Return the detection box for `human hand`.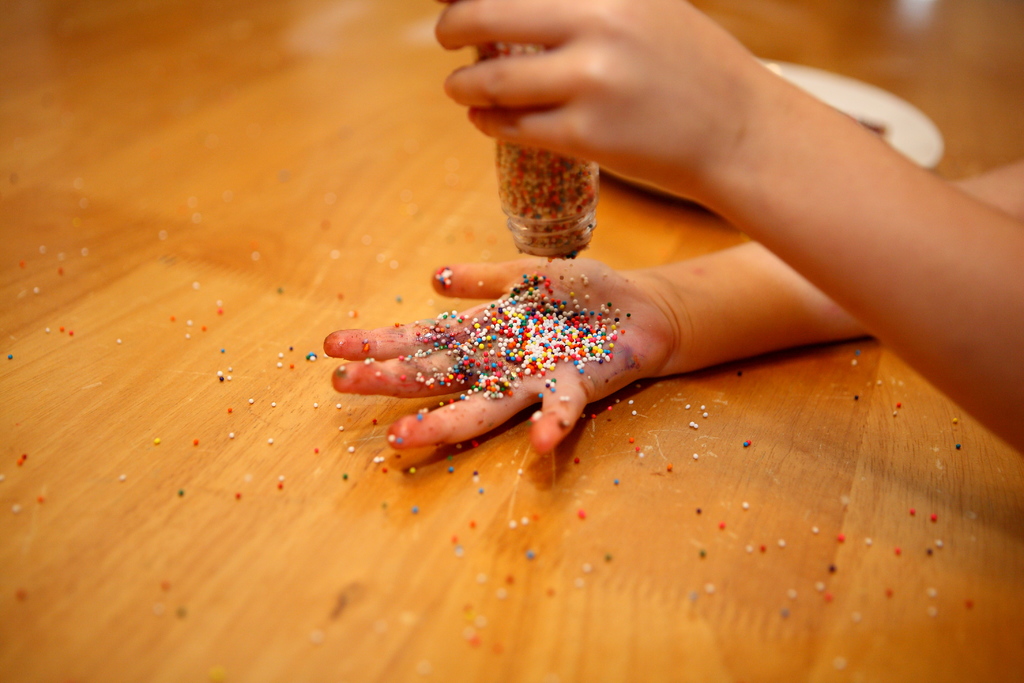
[431,0,776,204].
